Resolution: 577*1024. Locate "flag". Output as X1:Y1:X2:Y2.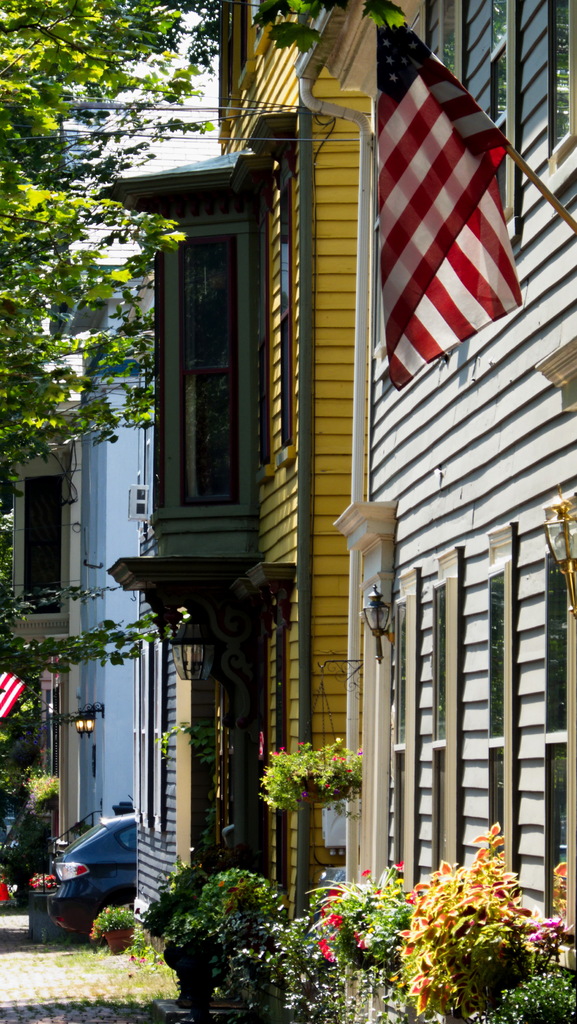
0:662:22:725.
